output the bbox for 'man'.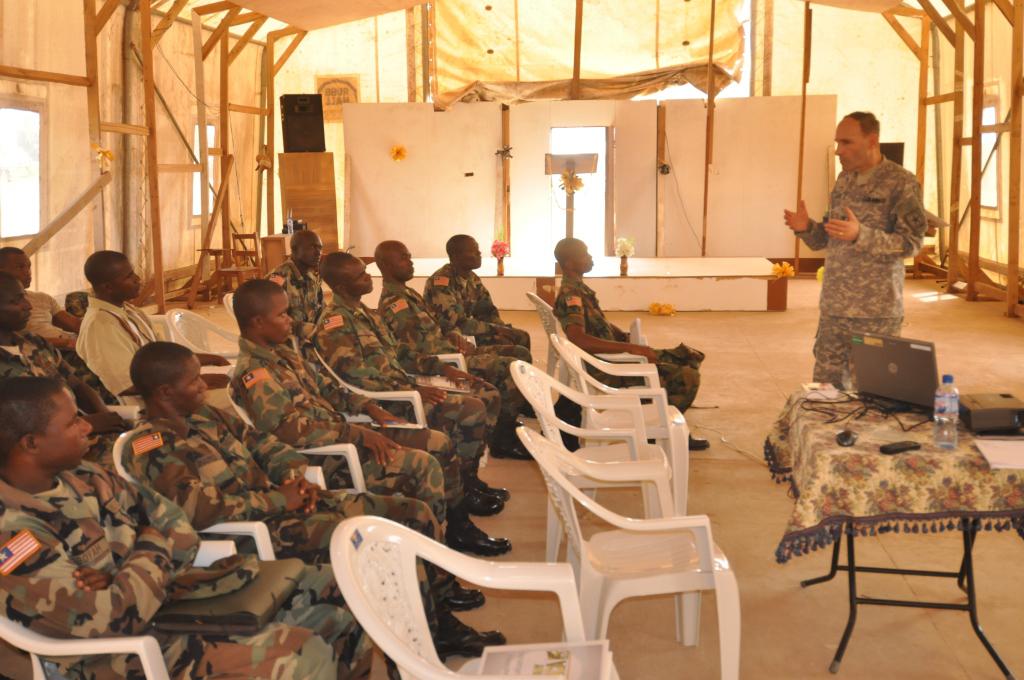
[221,275,481,609].
